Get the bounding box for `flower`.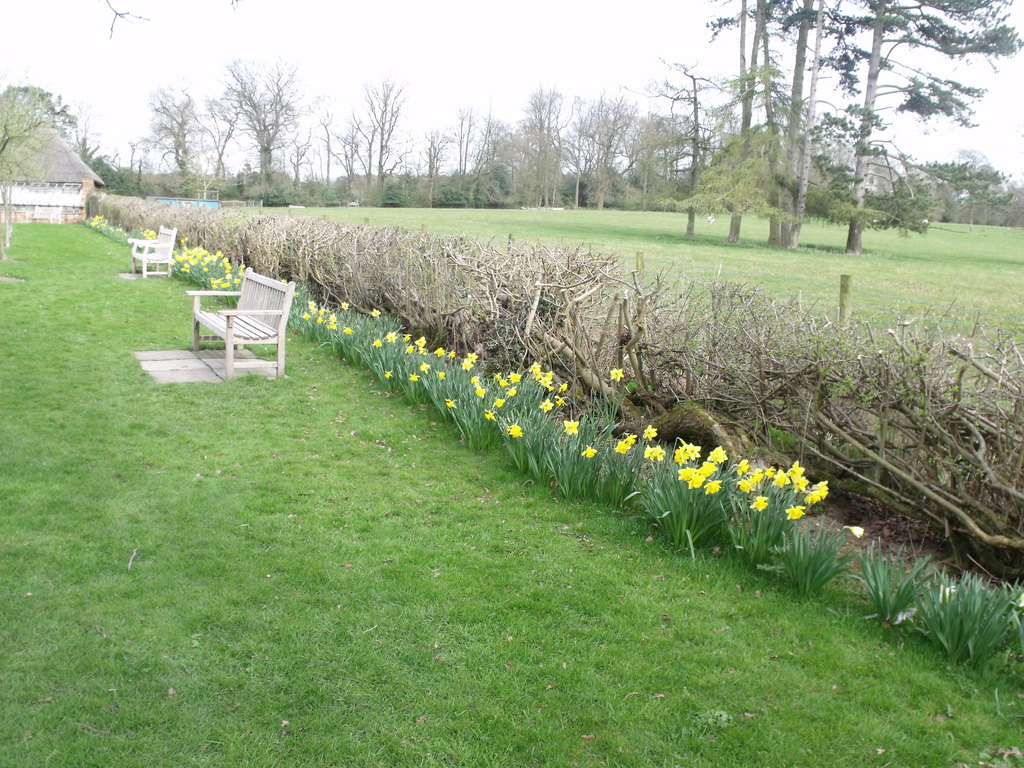
bbox=(300, 301, 340, 331).
